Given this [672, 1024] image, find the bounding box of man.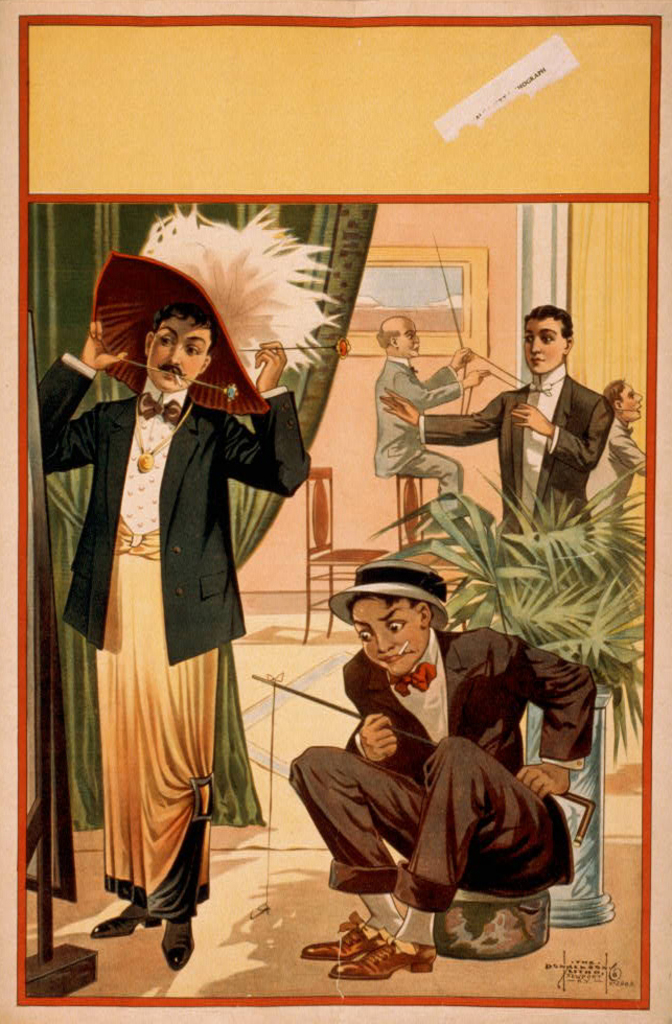
BBox(376, 315, 493, 538).
